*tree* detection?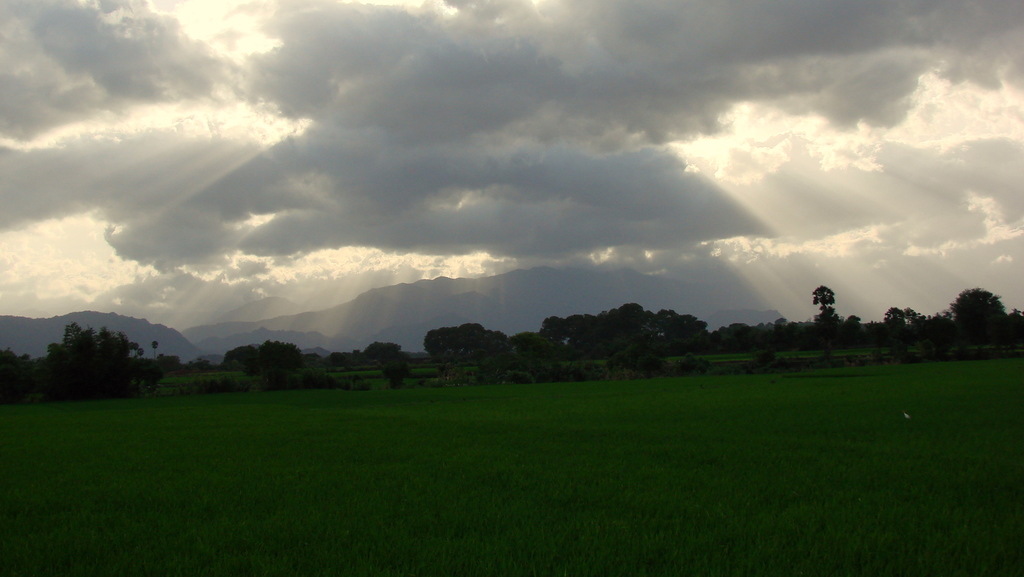
223/341/257/371
